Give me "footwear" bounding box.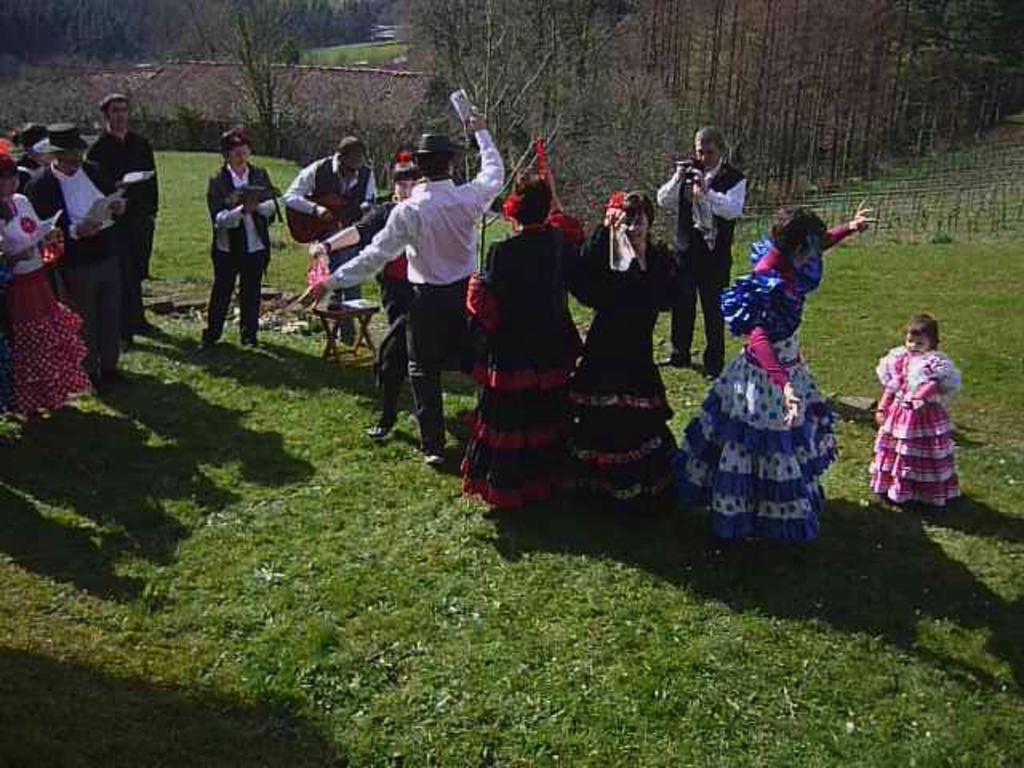
706,362,718,382.
